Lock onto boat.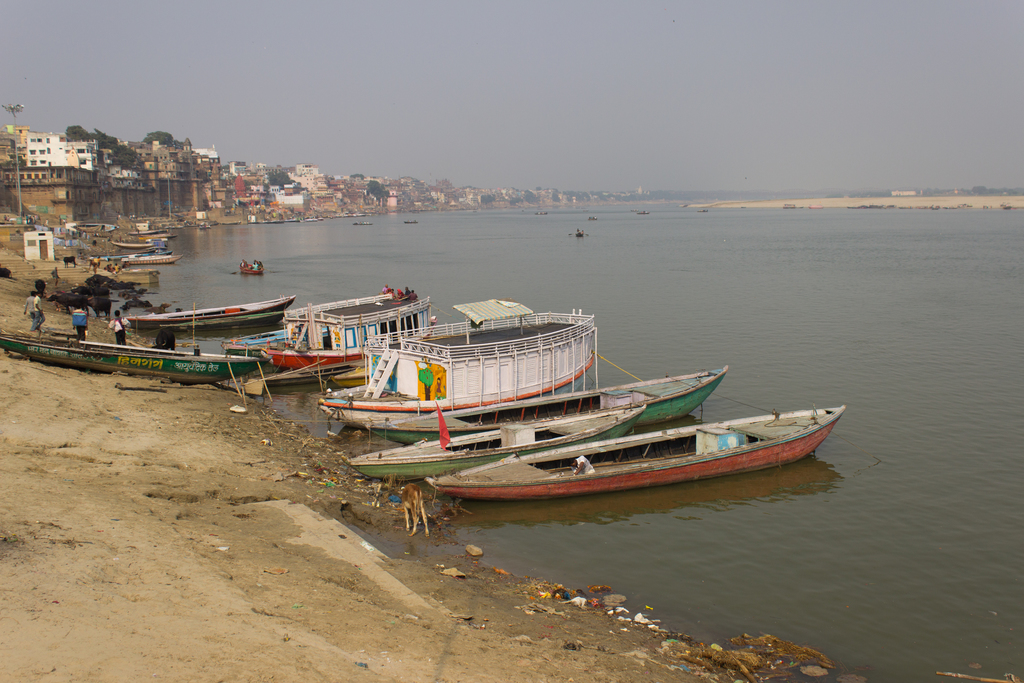
Locked: [left=314, top=299, right=595, bottom=411].
